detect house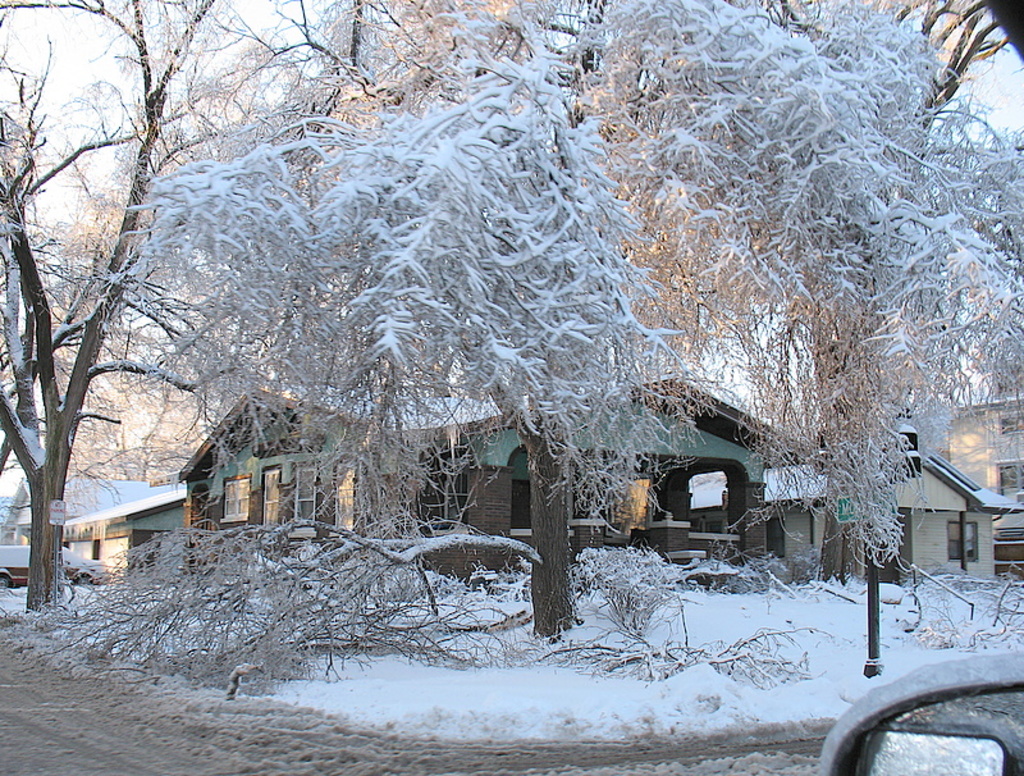
{"x1": 0, "y1": 473, "x2": 186, "y2": 571}
